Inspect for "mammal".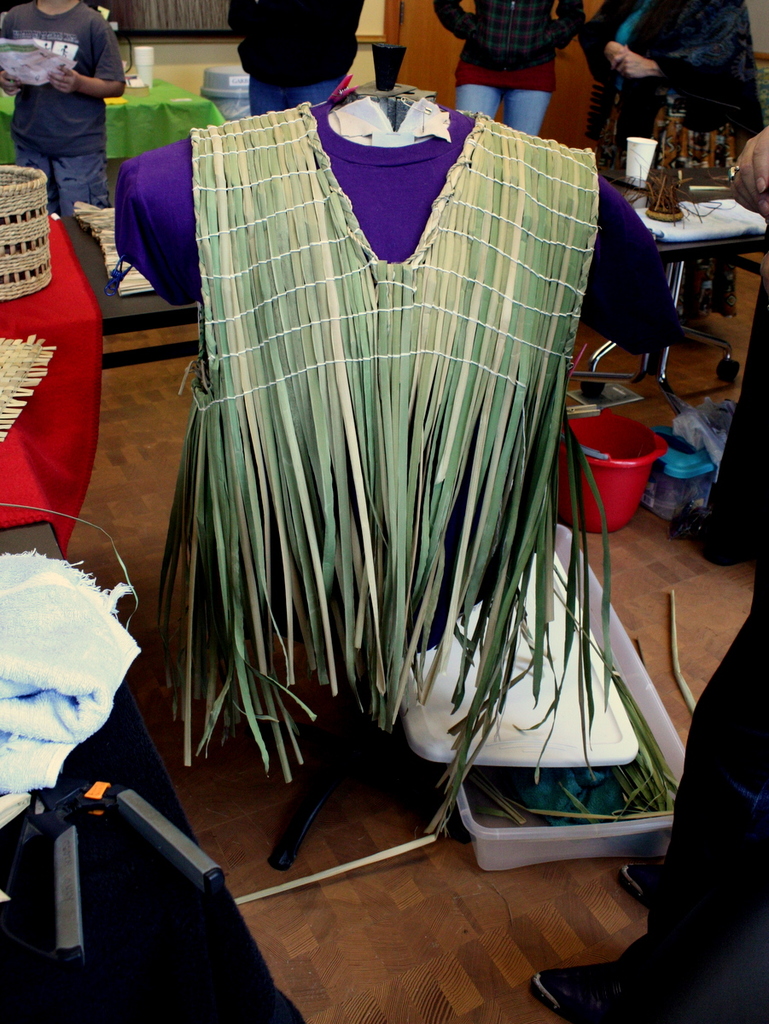
Inspection: BBox(14, 0, 124, 212).
